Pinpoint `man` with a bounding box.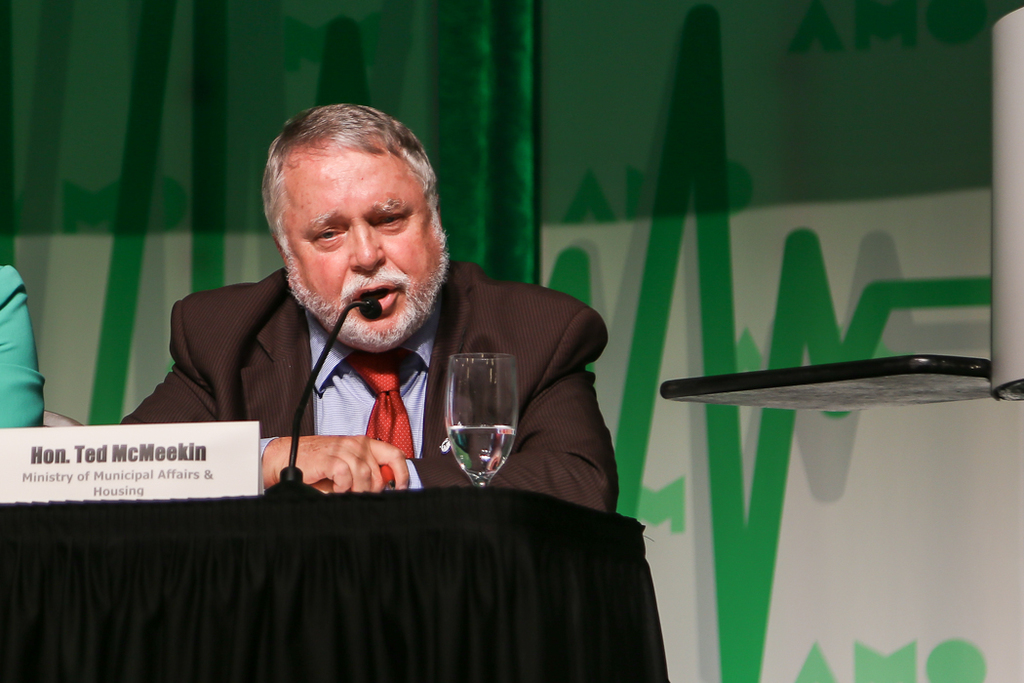
left=128, top=104, right=574, bottom=506.
